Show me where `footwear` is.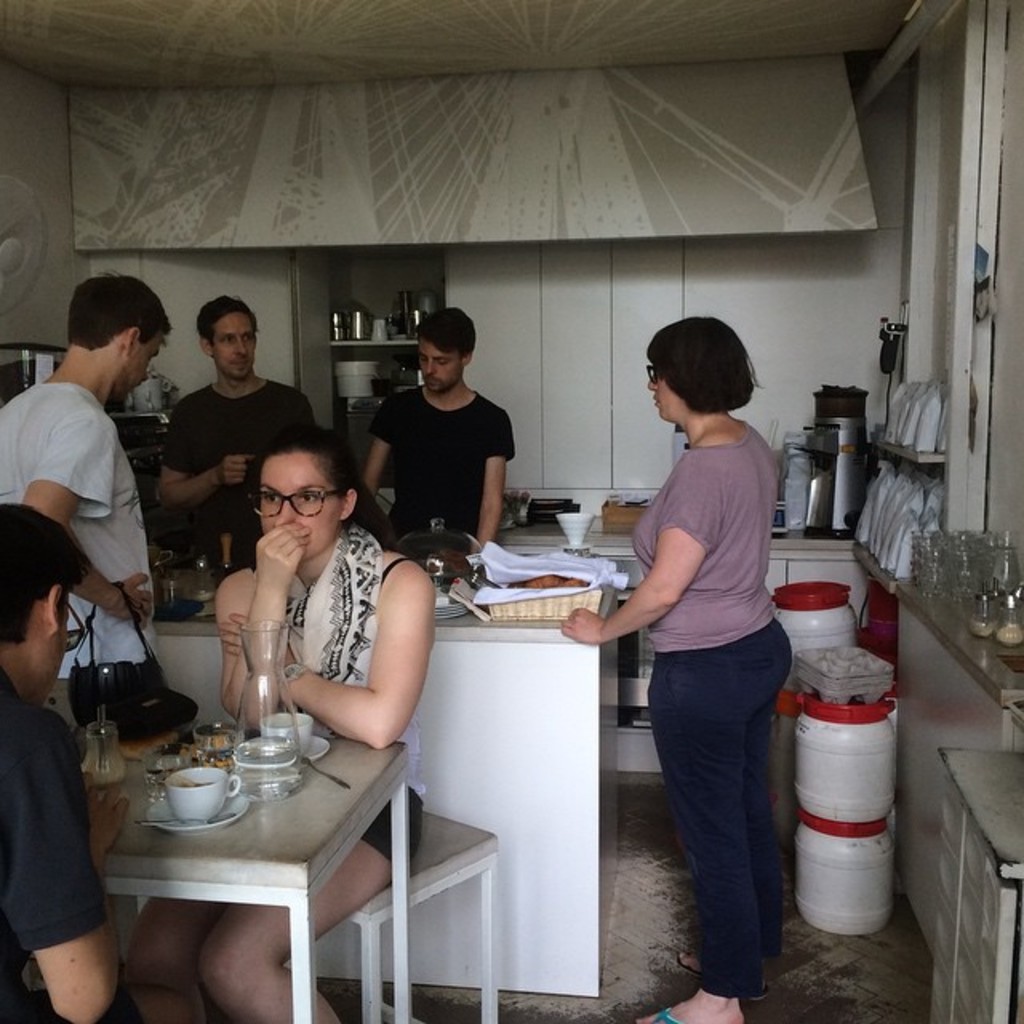
`footwear` is at rect(674, 950, 774, 1003).
